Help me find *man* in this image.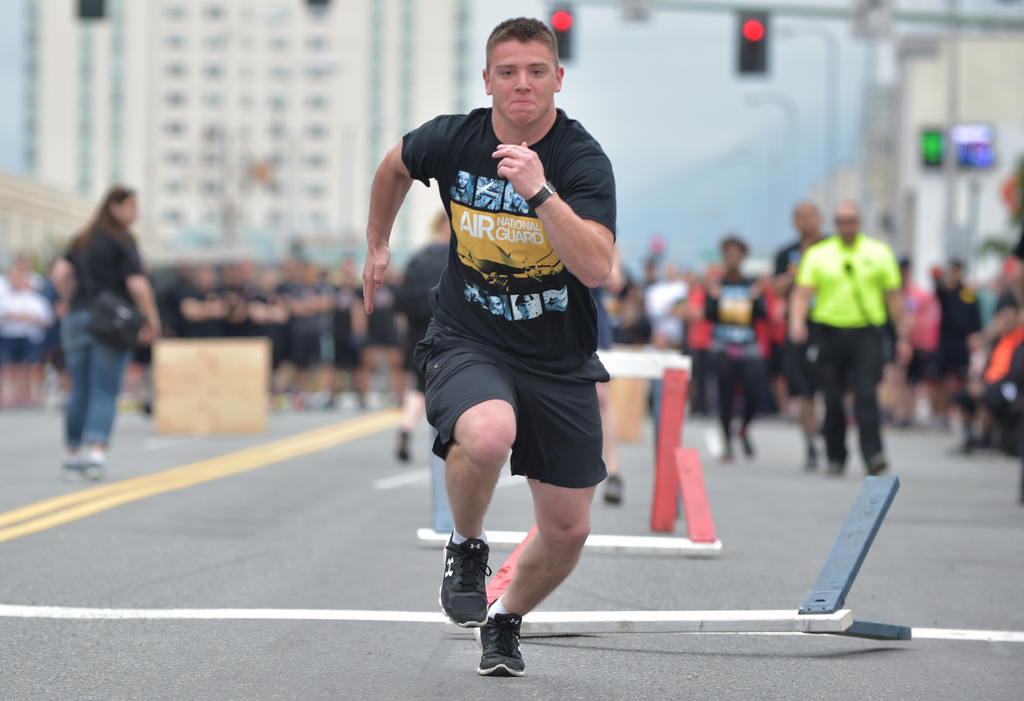
Found it: left=350, top=18, right=620, bottom=673.
